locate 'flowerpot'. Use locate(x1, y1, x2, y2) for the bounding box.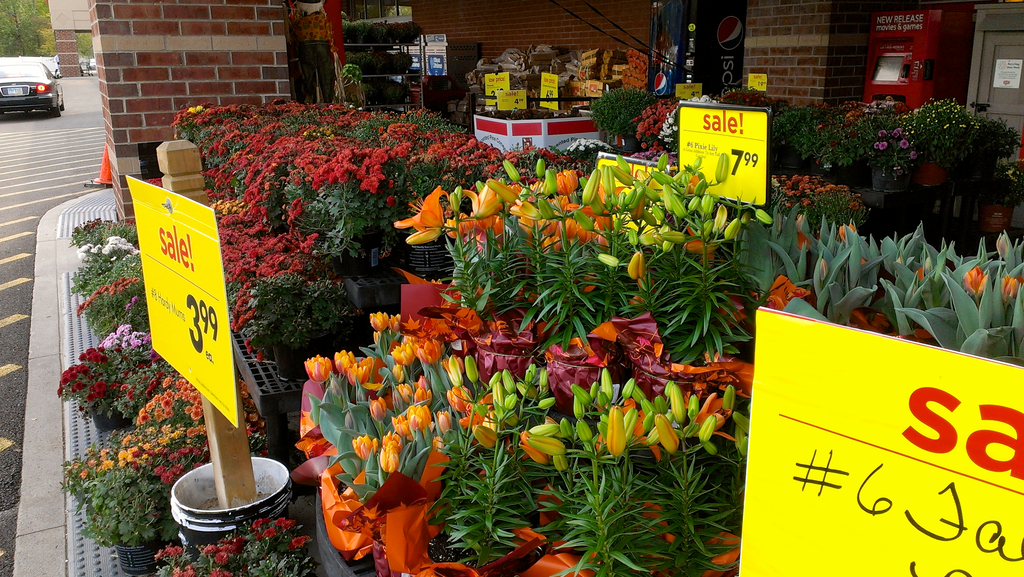
locate(405, 240, 452, 277).
